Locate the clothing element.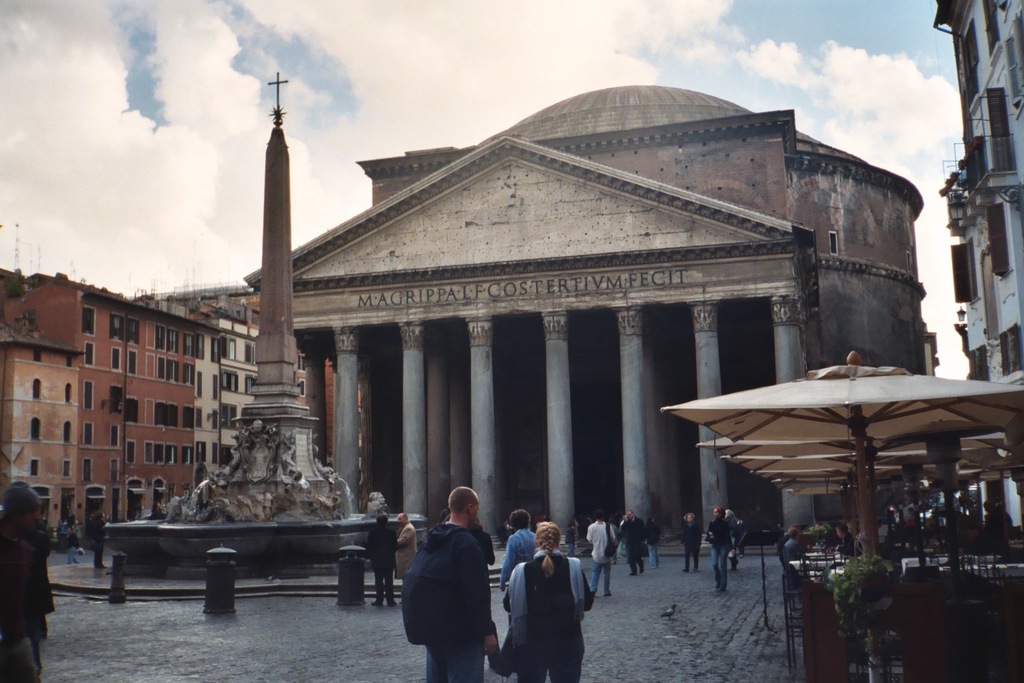
Element bbox: [395,520,417,580].
